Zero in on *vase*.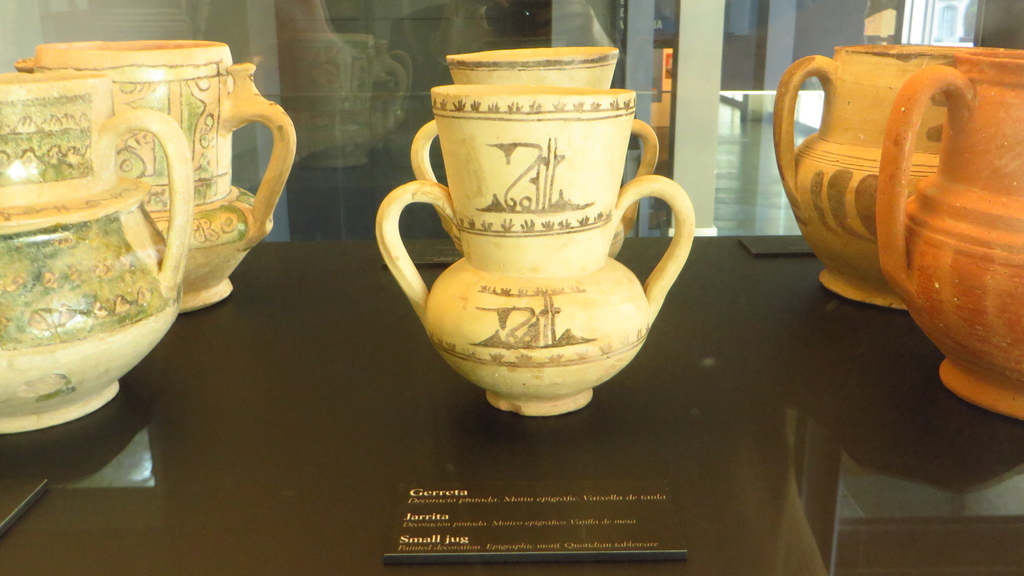
Zeroed in: select_region(0, 68, 194, 433).
